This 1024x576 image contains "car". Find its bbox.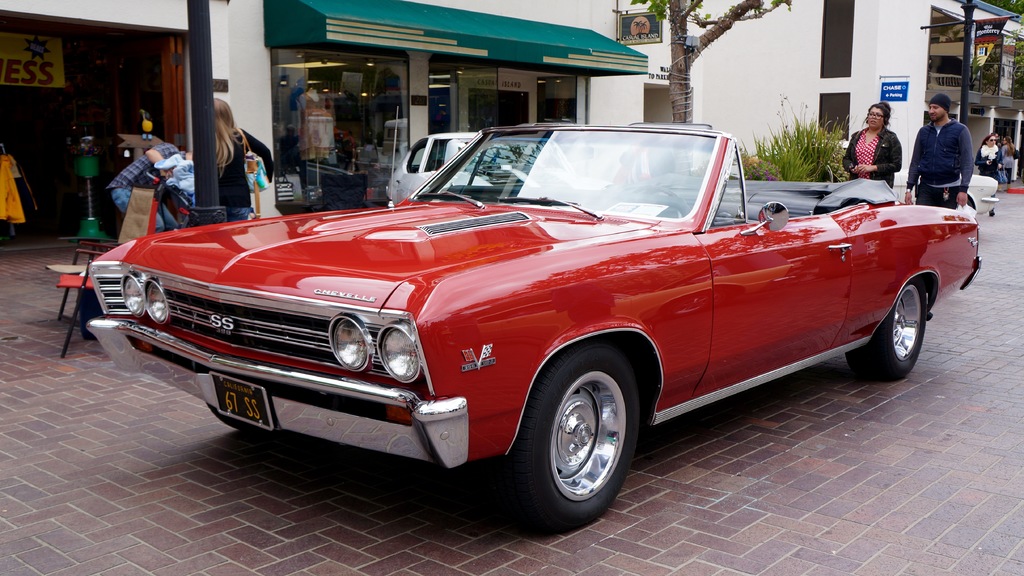
box(384, 131, 518, 206).
